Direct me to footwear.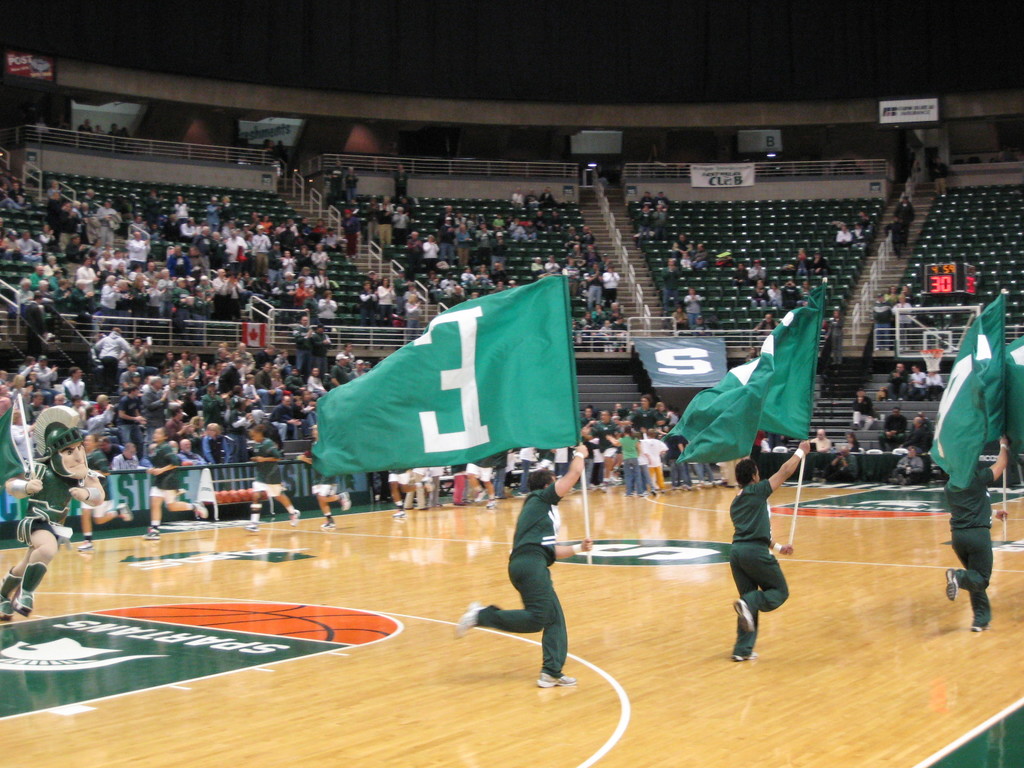
Direction: box=[143, 526, 157, 537].
